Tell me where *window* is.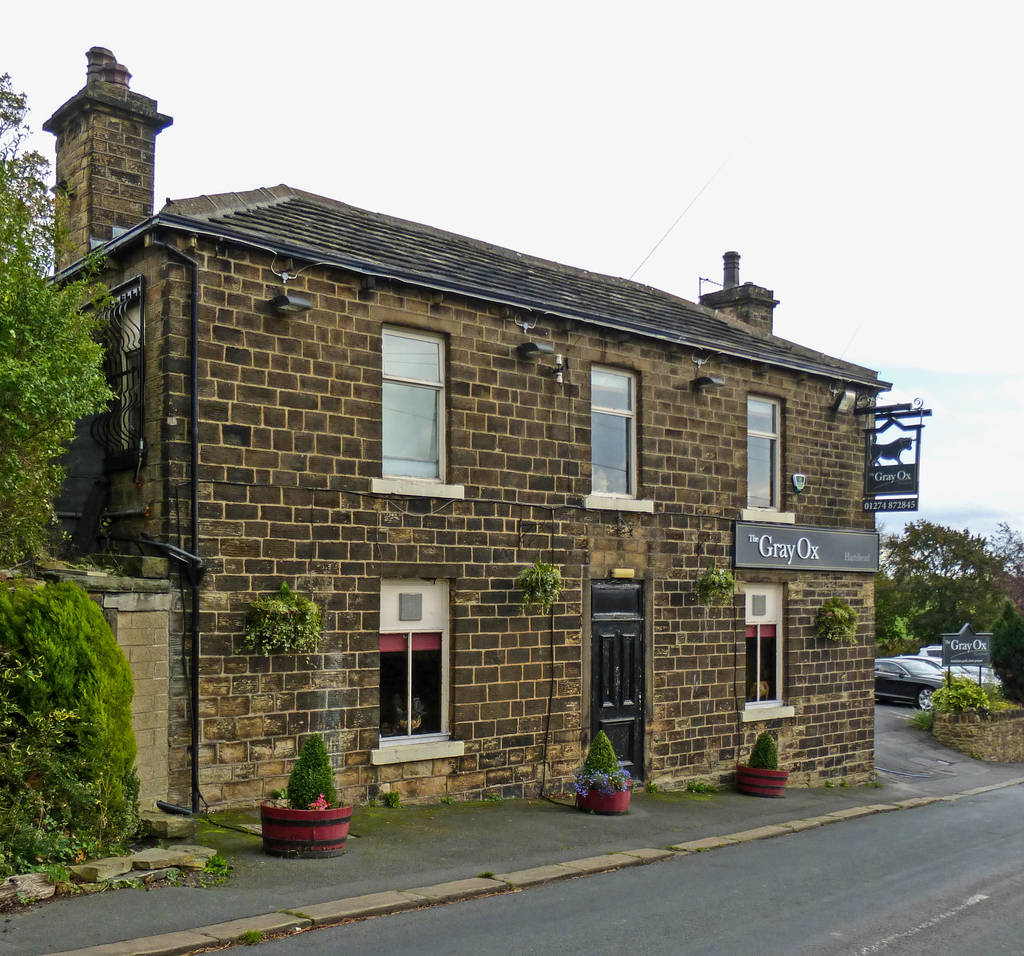
*window* is at [580,361,657,512].
